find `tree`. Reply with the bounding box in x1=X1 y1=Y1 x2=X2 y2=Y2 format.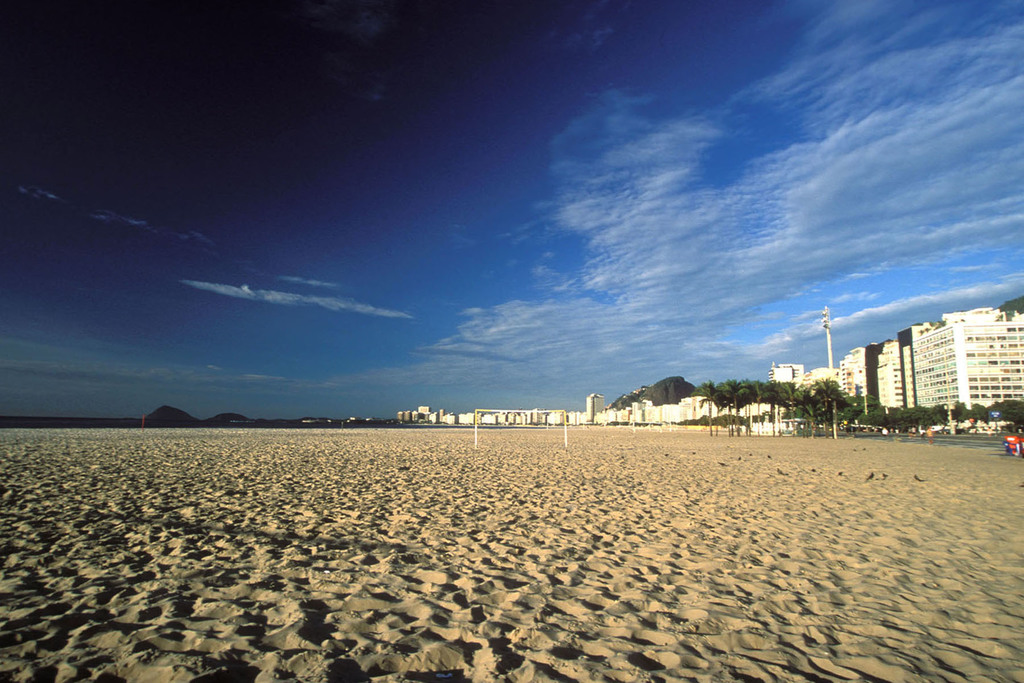
x1=871 y1=395 x2=913 y2=442.
